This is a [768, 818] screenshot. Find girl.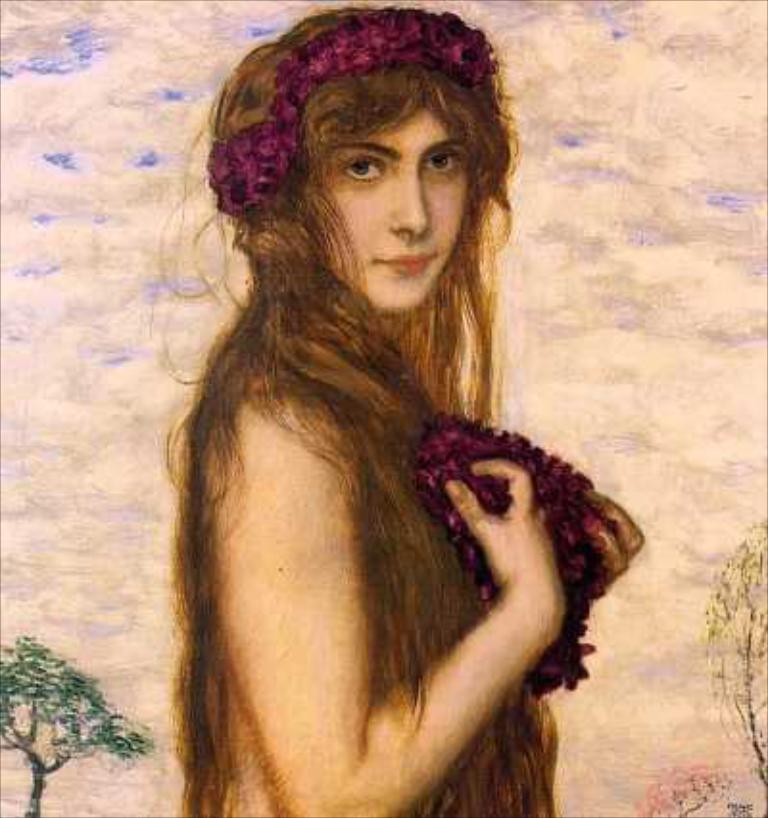
Bounding box: [x1=152, y1=6, x2=645, y2=816].
